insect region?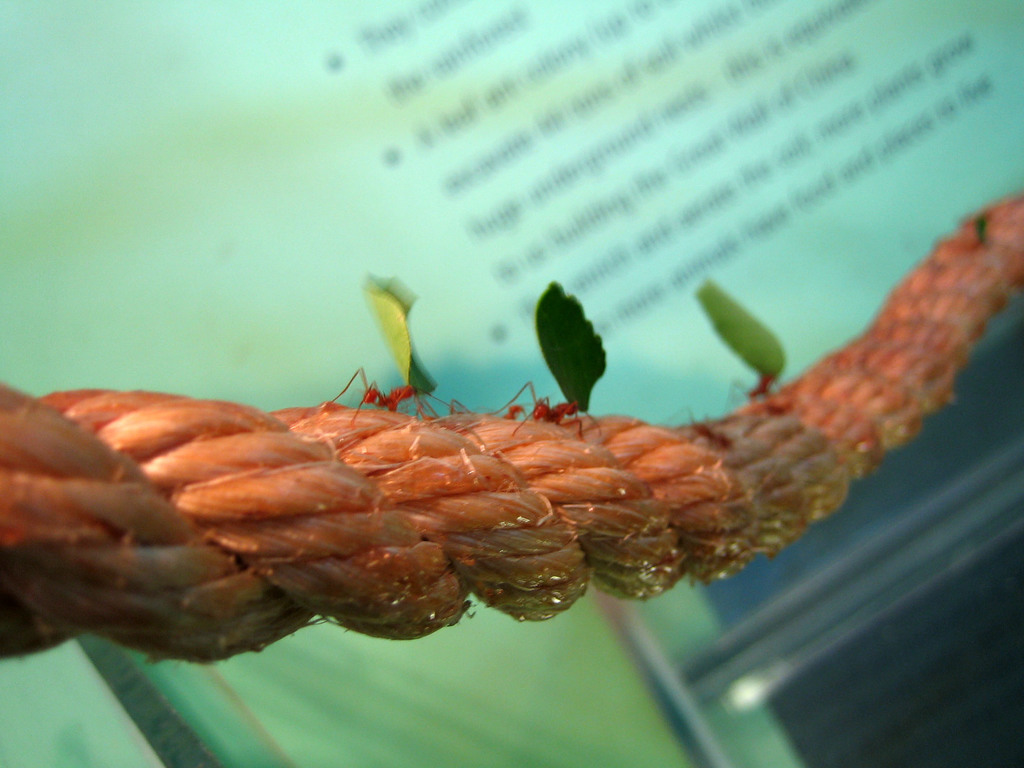
bbox(676, 406, 732, 447)
